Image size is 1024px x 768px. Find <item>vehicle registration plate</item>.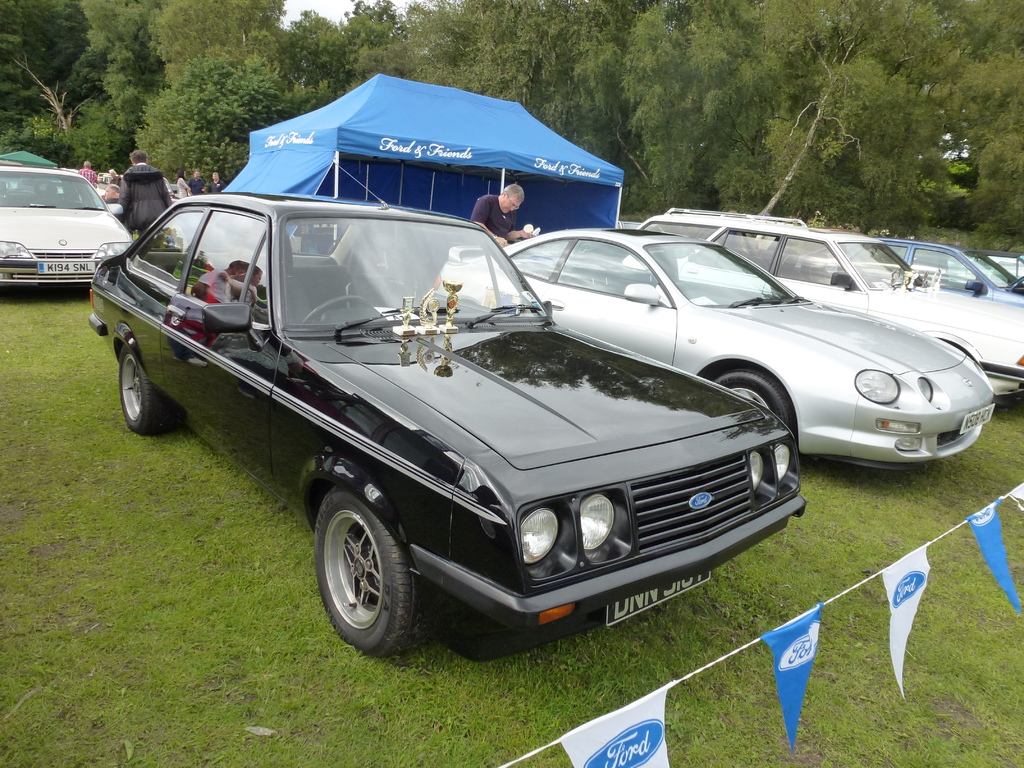
left=609, top=577, right=711, bottom=627.
